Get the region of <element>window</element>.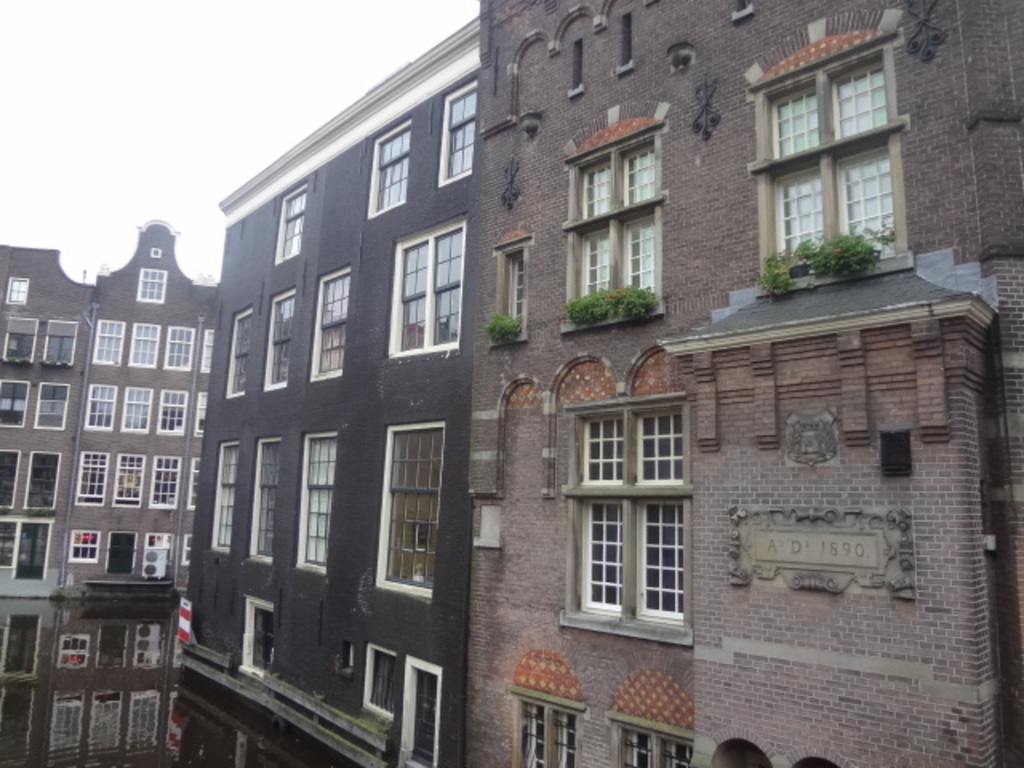
x1=355 y1=645 x2=400 y2=709.
